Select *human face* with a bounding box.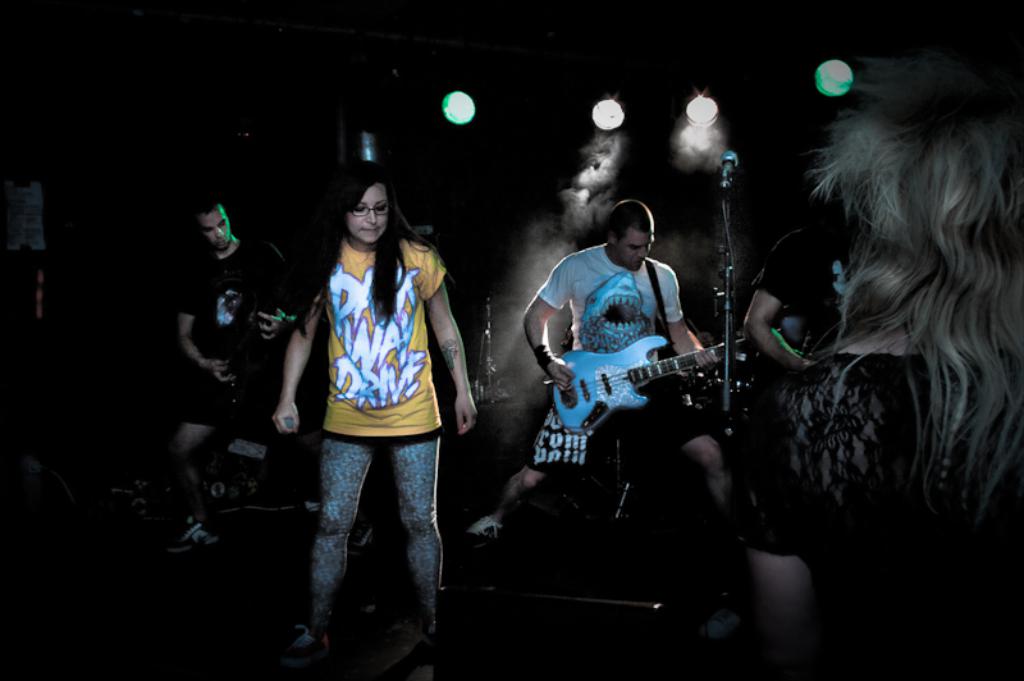
crop(342, 179, 389, 242).
